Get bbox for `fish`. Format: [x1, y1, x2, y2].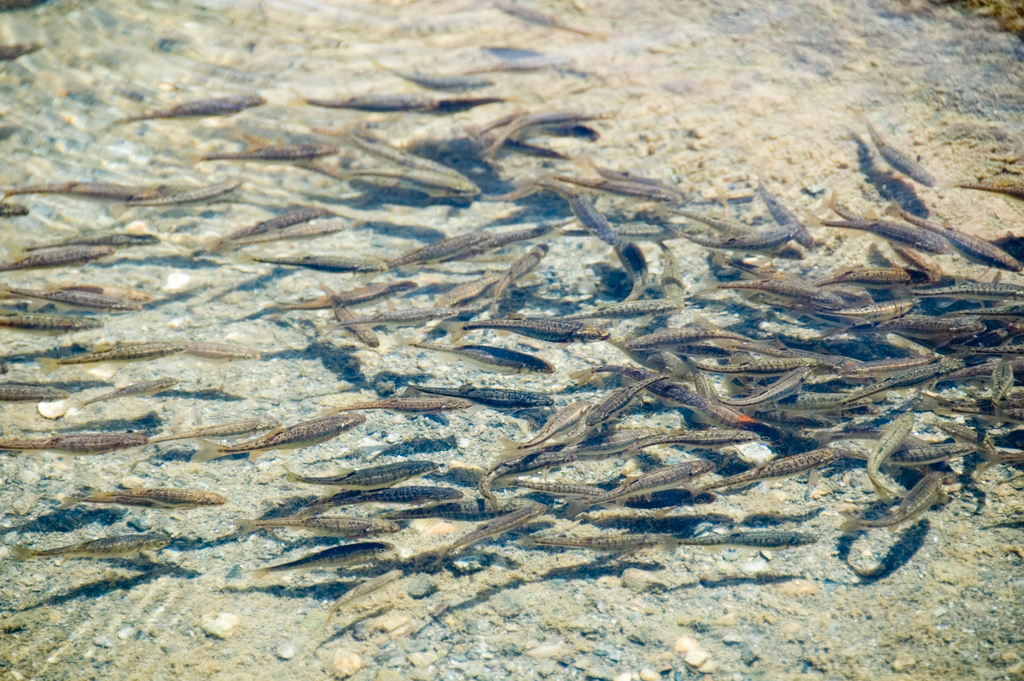
[558, 457, 712, 521].
